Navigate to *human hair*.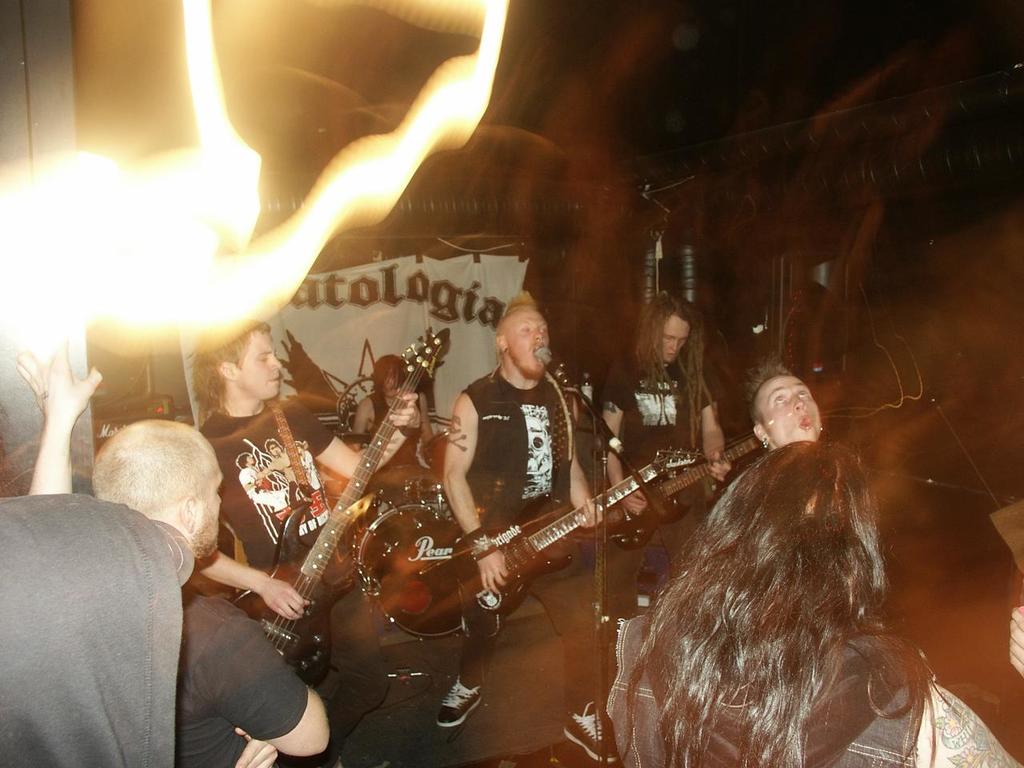
Navigation target: rect(373, 353, 406, 397).
